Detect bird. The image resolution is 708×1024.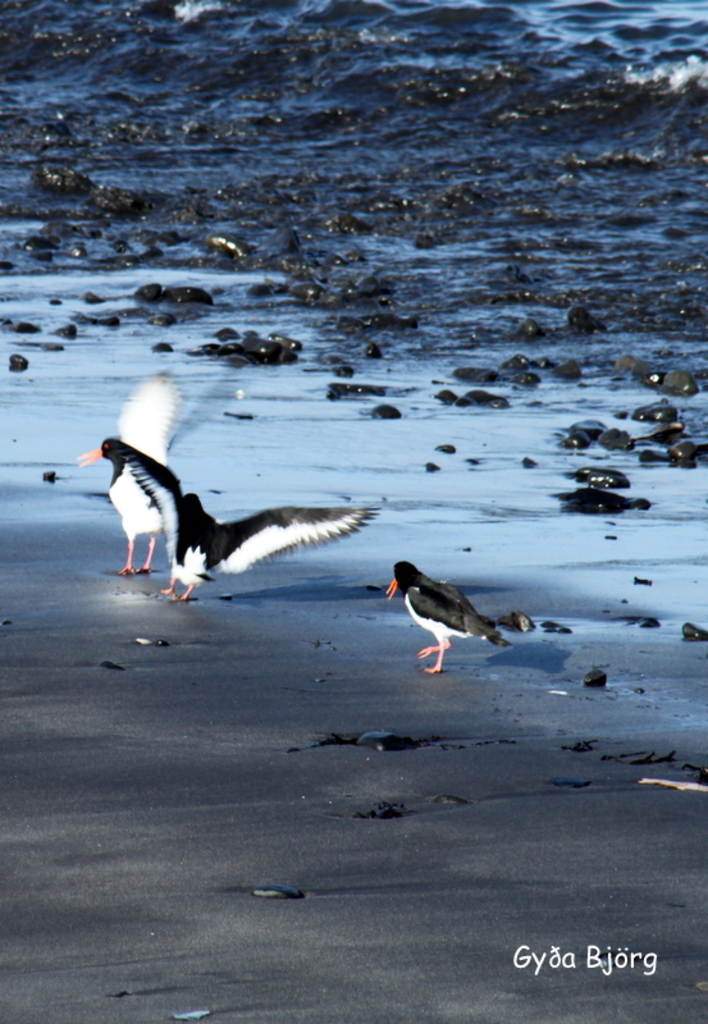
<region>362, 550, 534, 664</region>.
